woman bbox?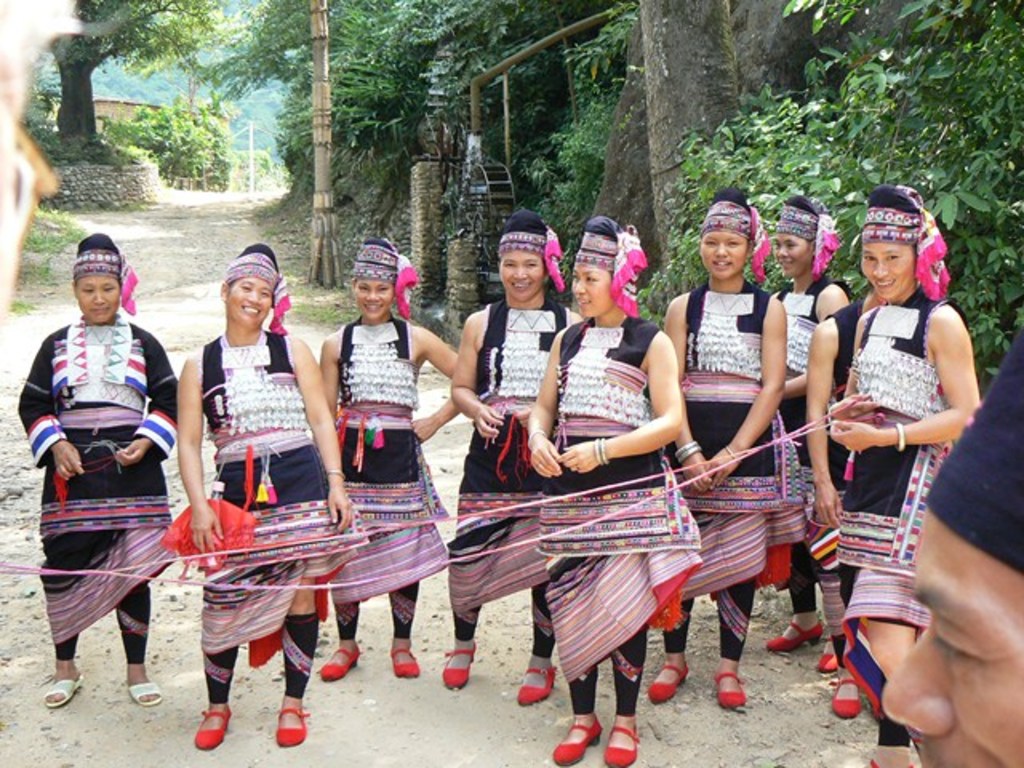
pyautogui.locateOnScreen(523, 221, 701, 766)
